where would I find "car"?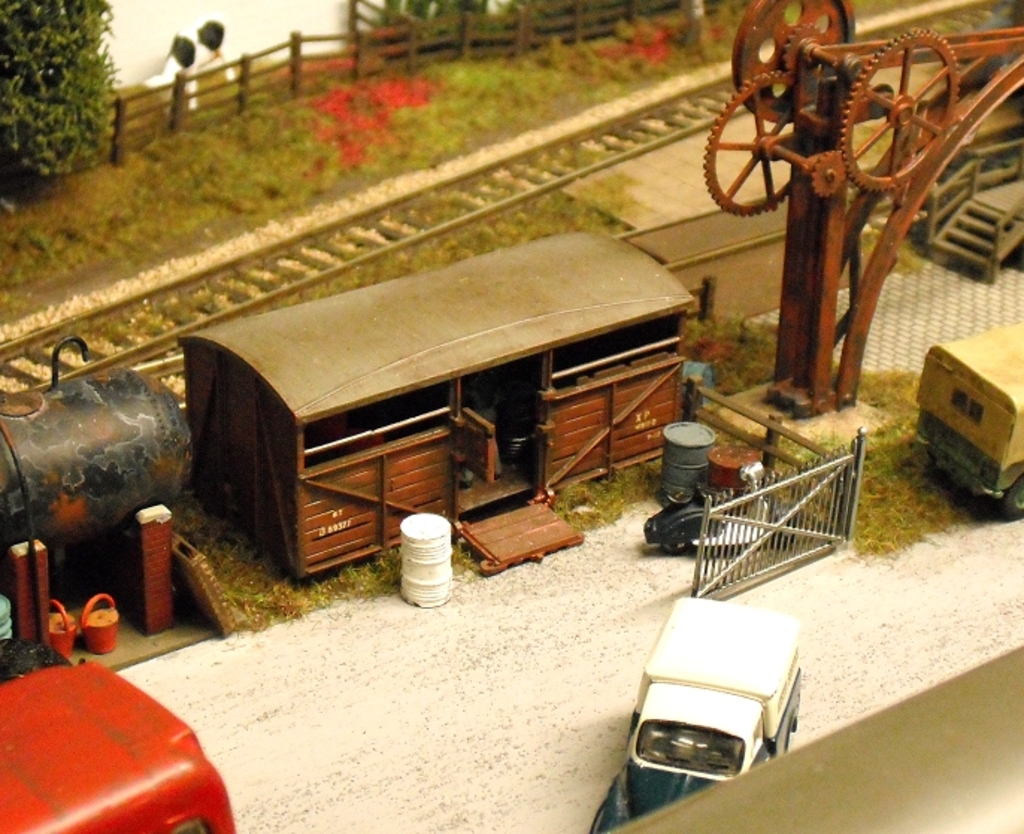
At left=918, top=321, right=1023, bottom=527.
